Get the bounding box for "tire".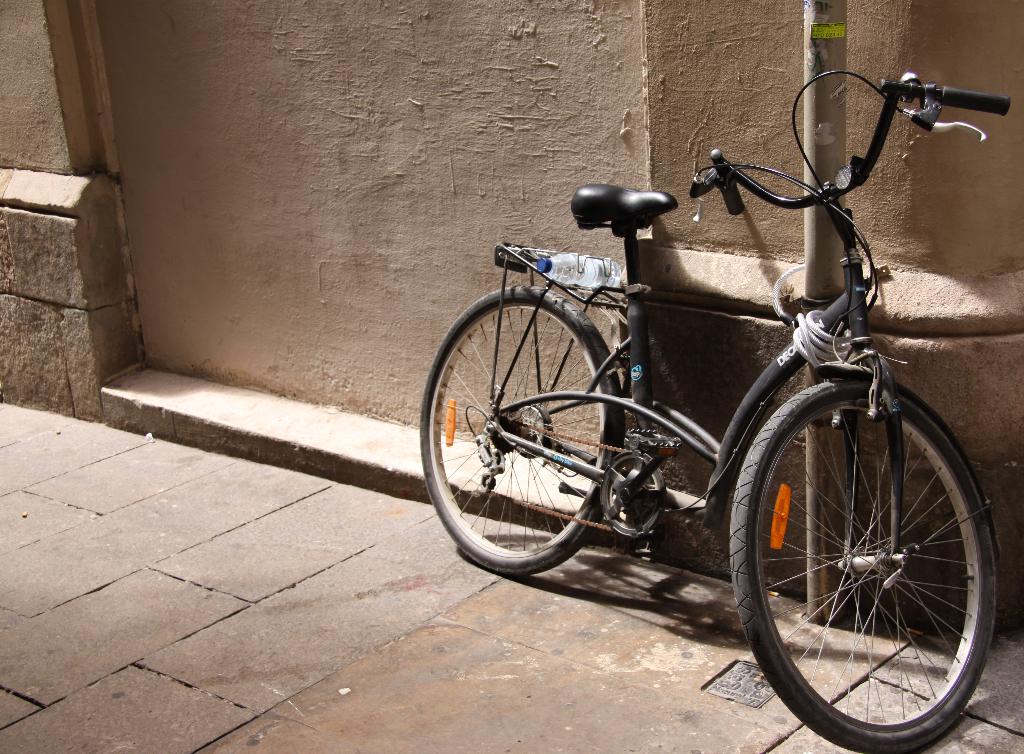
crop(733, 370, 997, 738).
